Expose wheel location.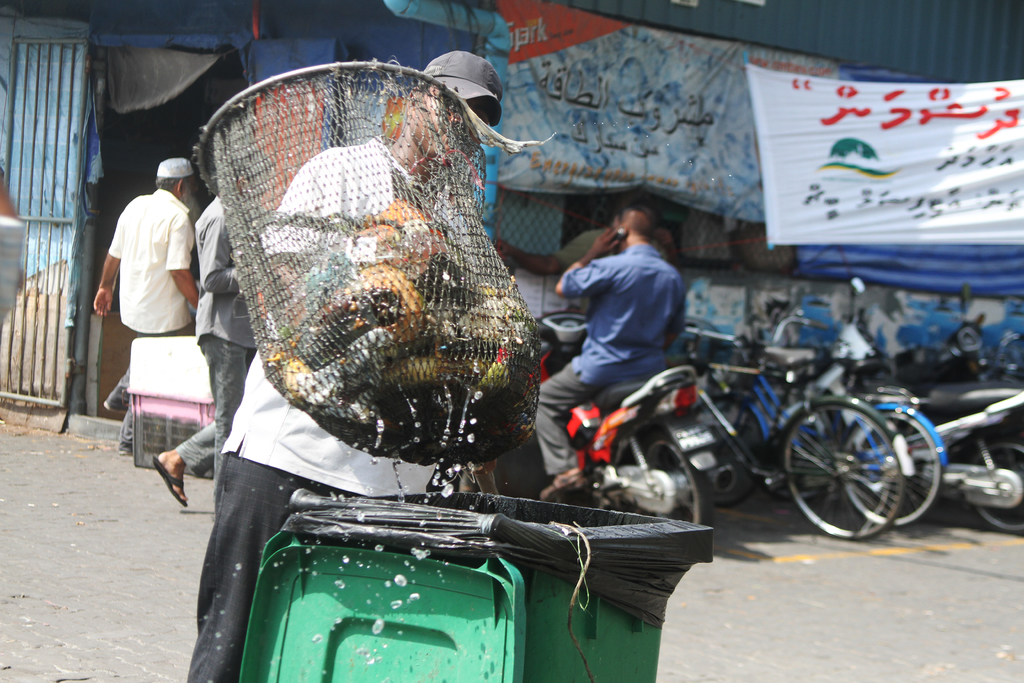
Exposed at [964,432,1023,536].
